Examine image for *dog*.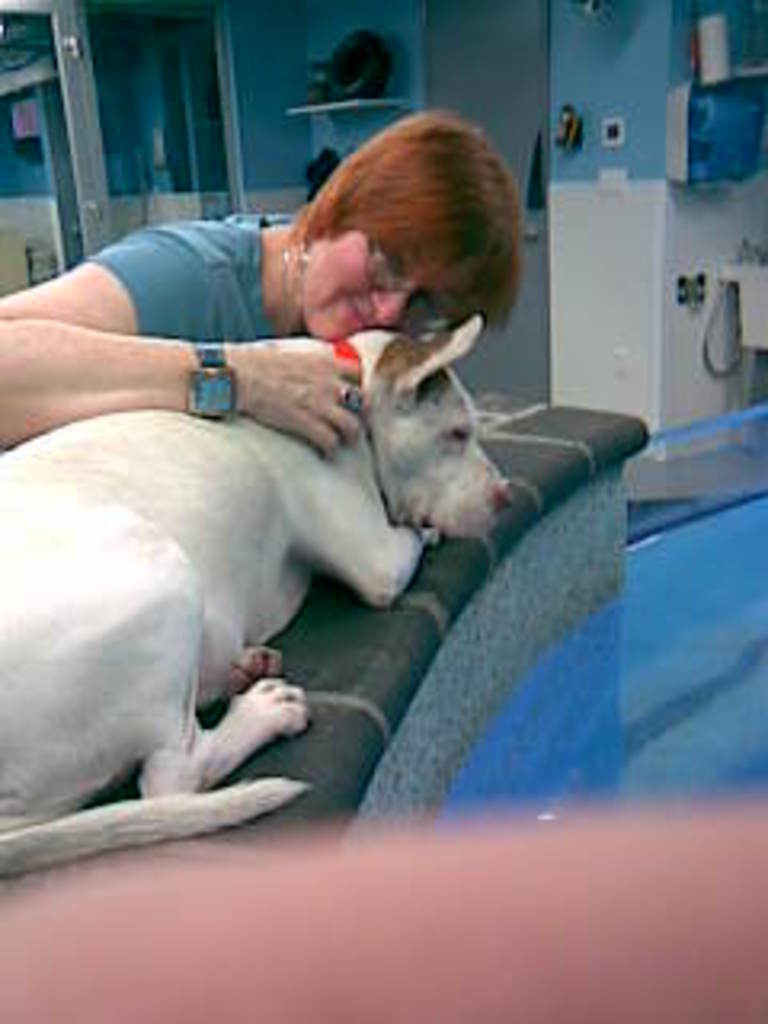
Examination result: 0:310:509:877.
